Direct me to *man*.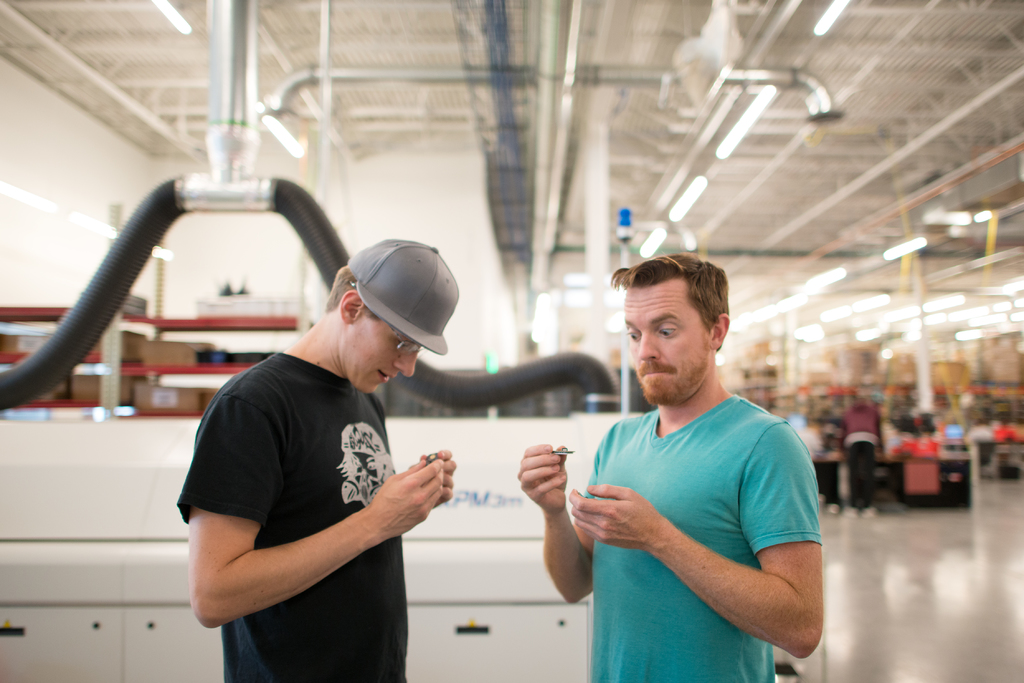
Direction: l=534, t=246, r=838, b=668.
